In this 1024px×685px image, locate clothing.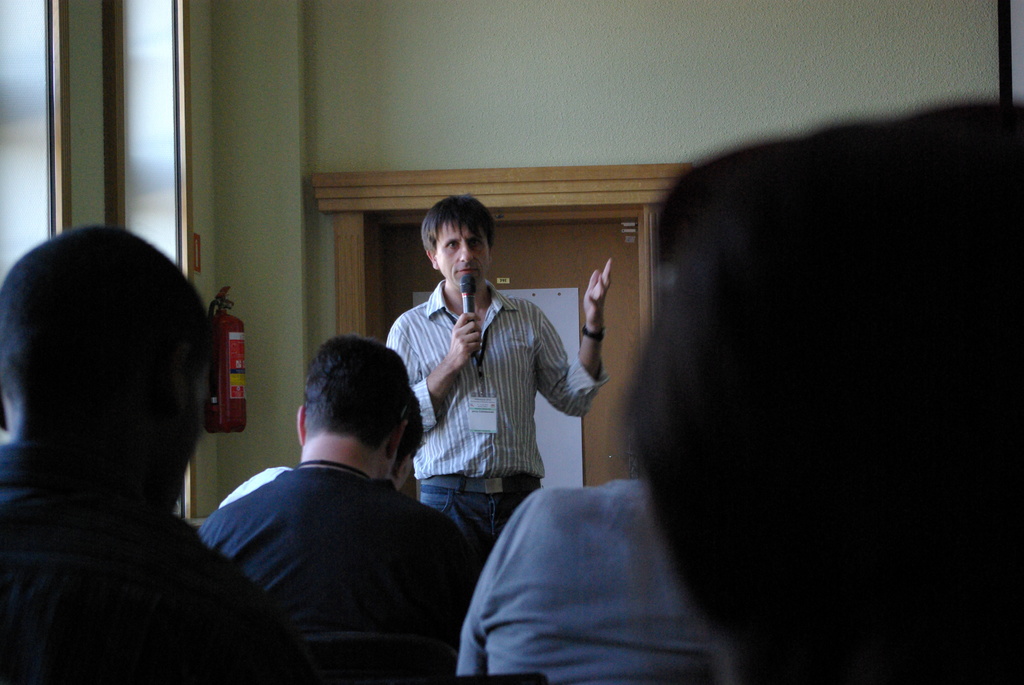
Bounding box: Rect(198, 457, 479, 684).
